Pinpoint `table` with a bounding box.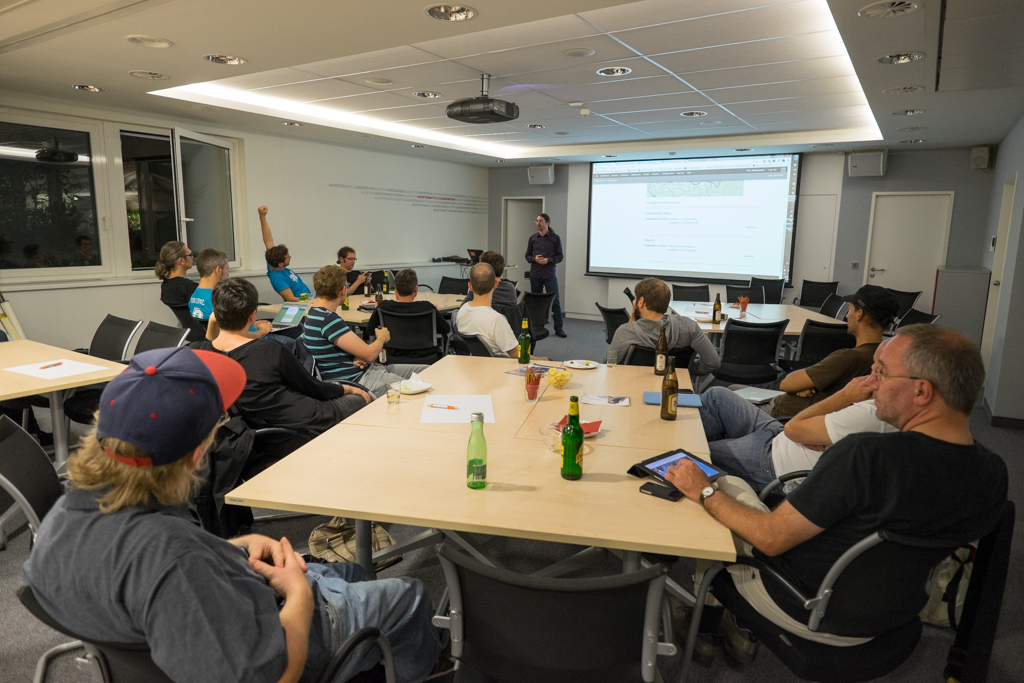
left=241, top=361, right=828, bottom=652.
